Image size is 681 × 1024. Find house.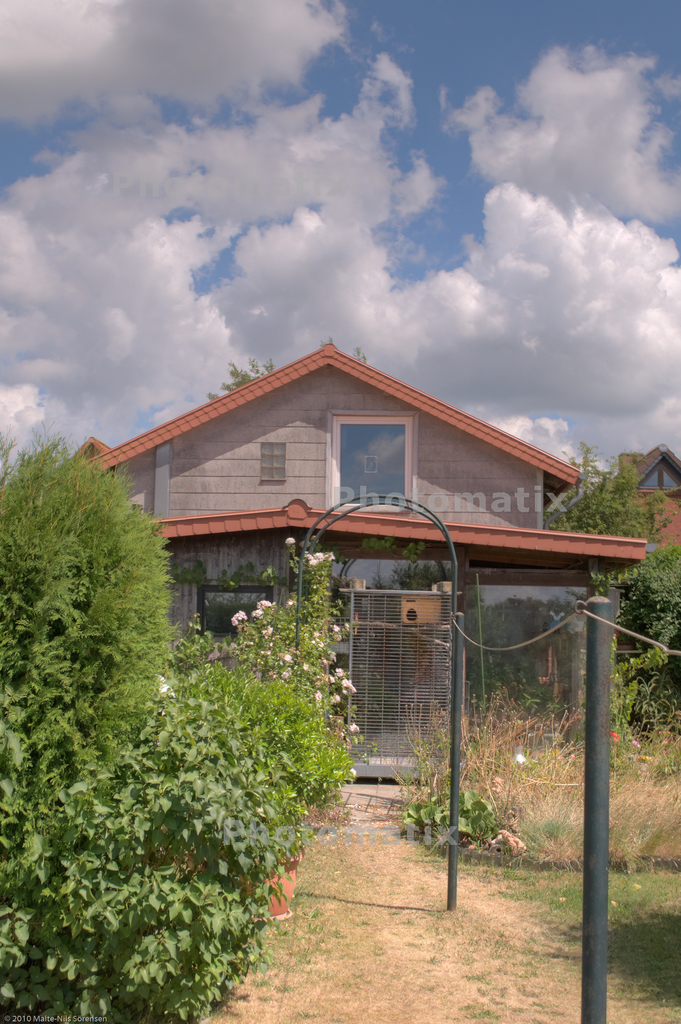
(56,330,595,781).
